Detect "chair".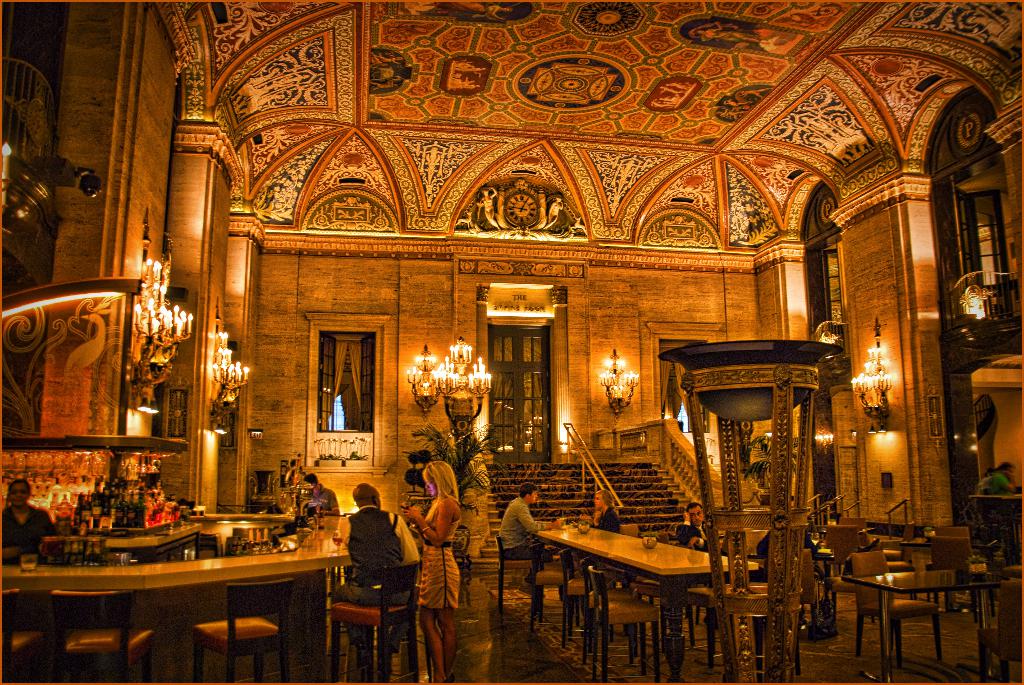
Detected at left=524, top=547, right=572, bottom=633.
